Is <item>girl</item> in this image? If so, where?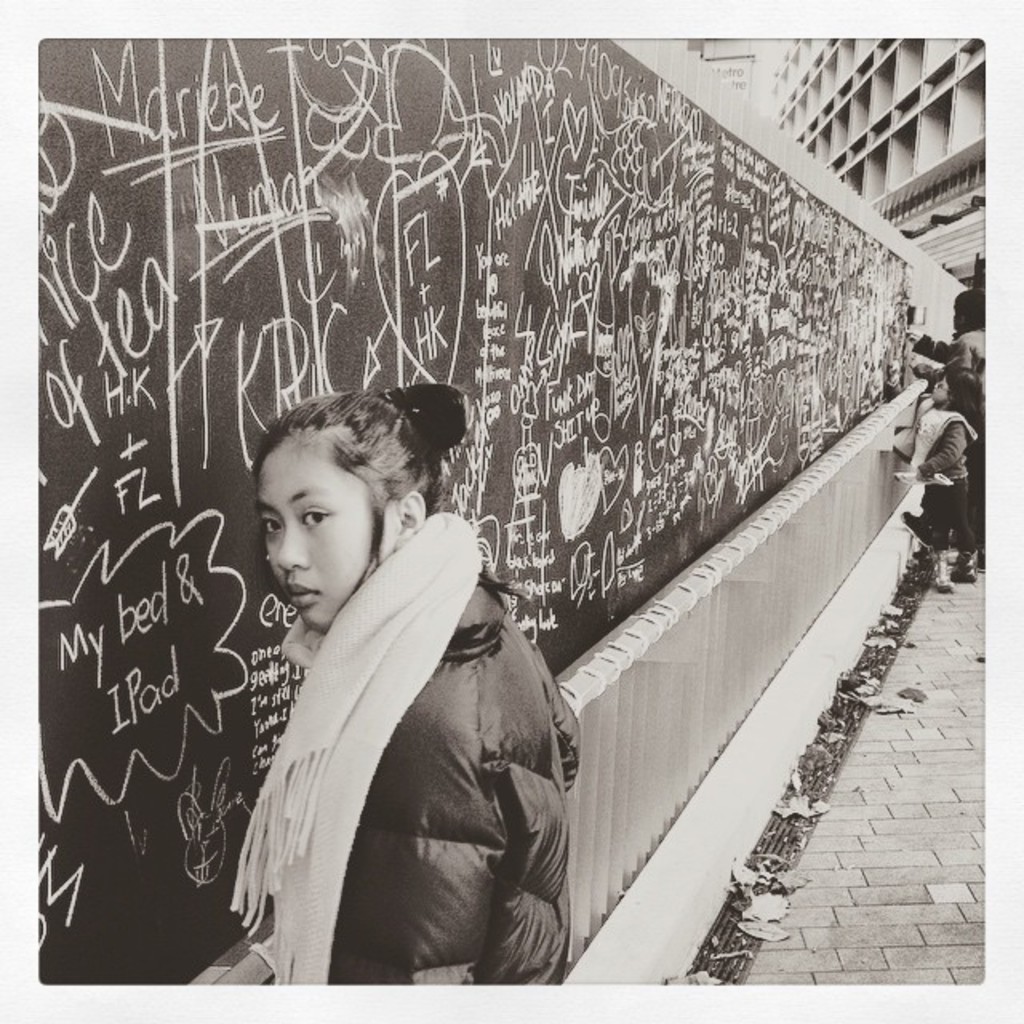
Yes, at crop(192, 379, 578, 987).
